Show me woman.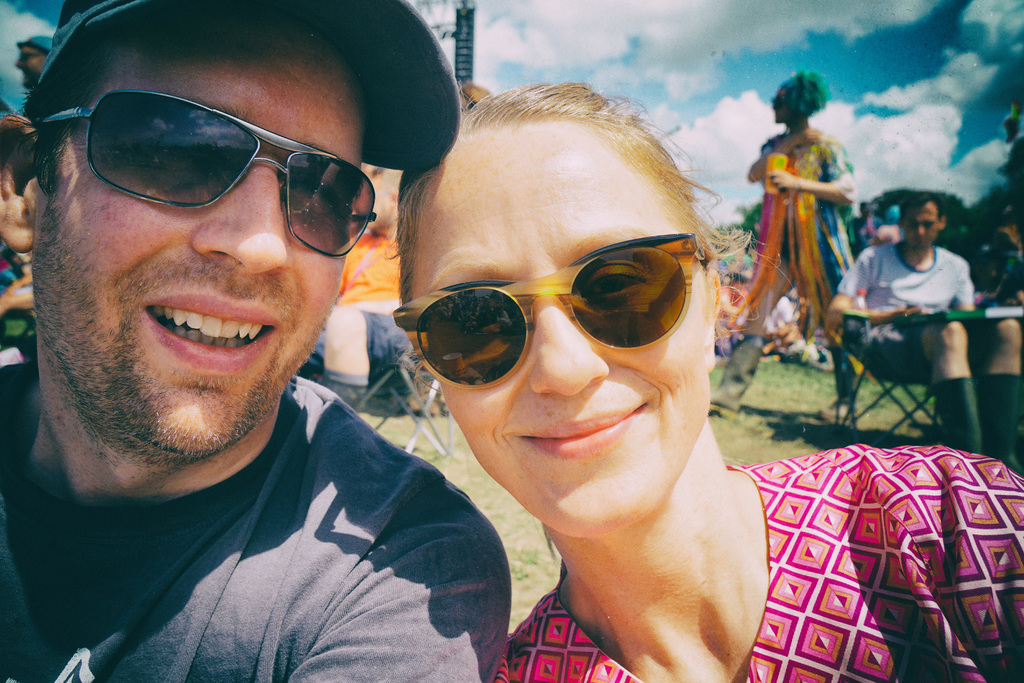
woman is here: rect(387, 77, 1023, 682).
